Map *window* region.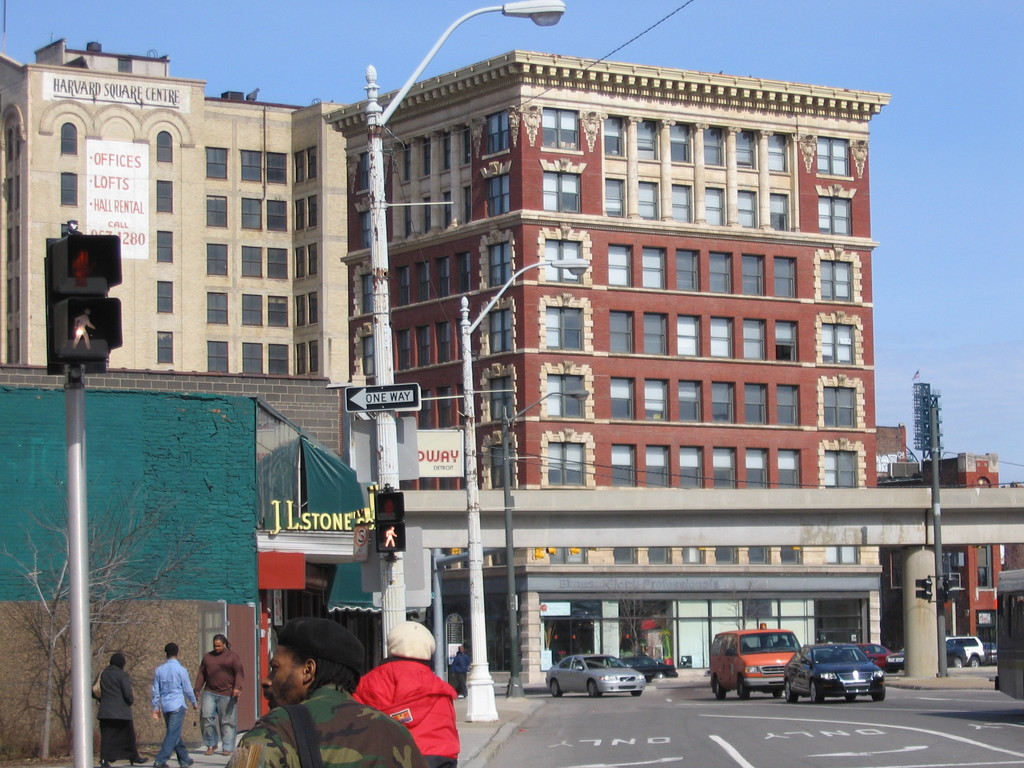
Mapped to crop(549, 239, 580, 278).
